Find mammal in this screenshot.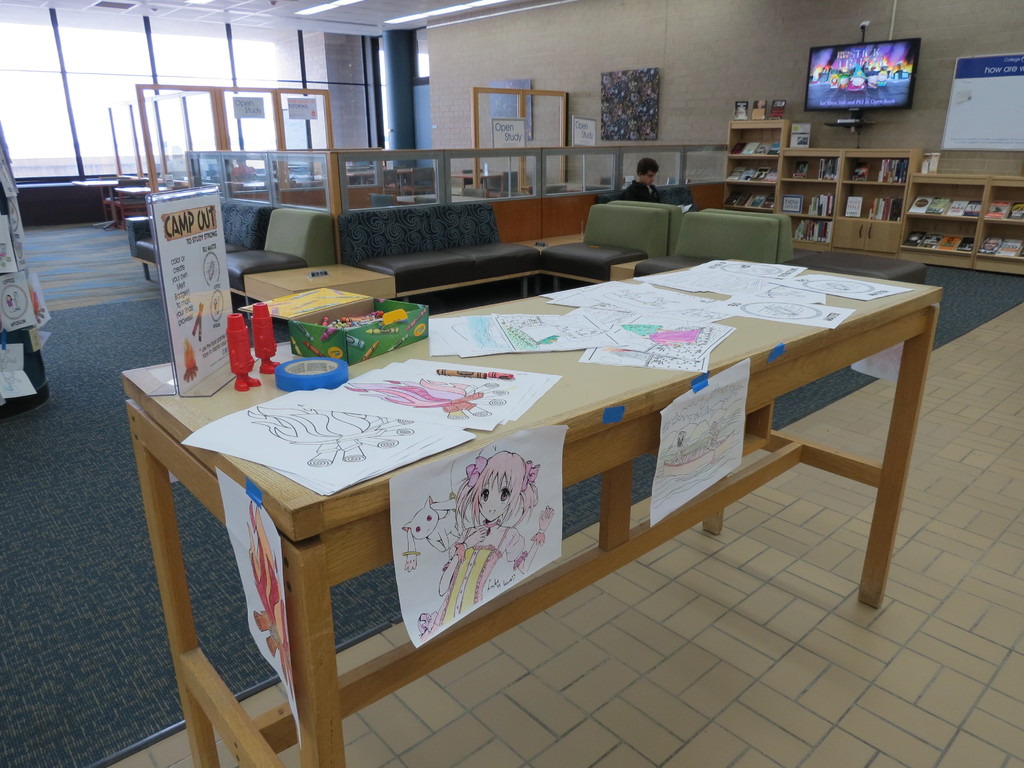
The bounding box for mammal is (left=230, top=157, right=254, bottom=174).
